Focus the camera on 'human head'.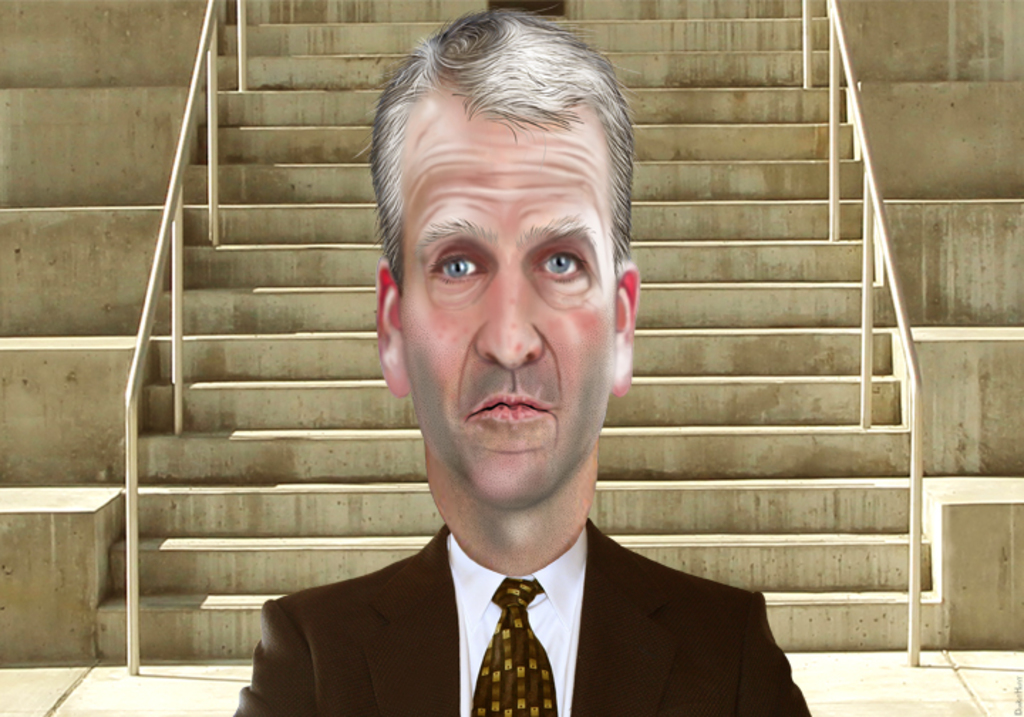
Focus region: pyautogui.locateOnScreen(368, 13, 640, 485).
